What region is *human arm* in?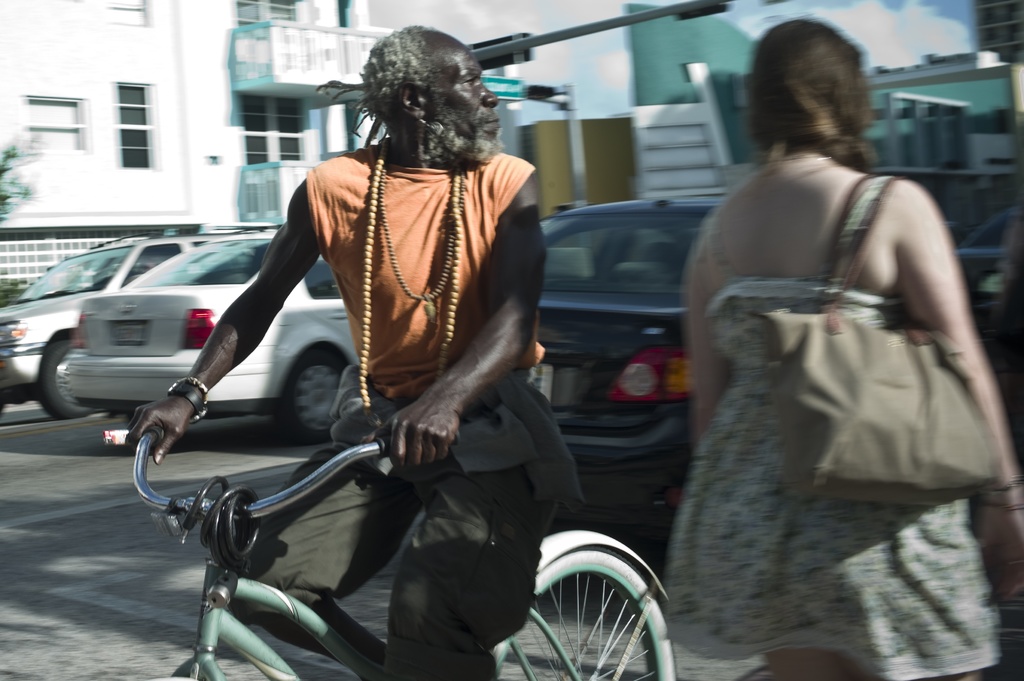
Rect(902, 175, 1023, 575).
